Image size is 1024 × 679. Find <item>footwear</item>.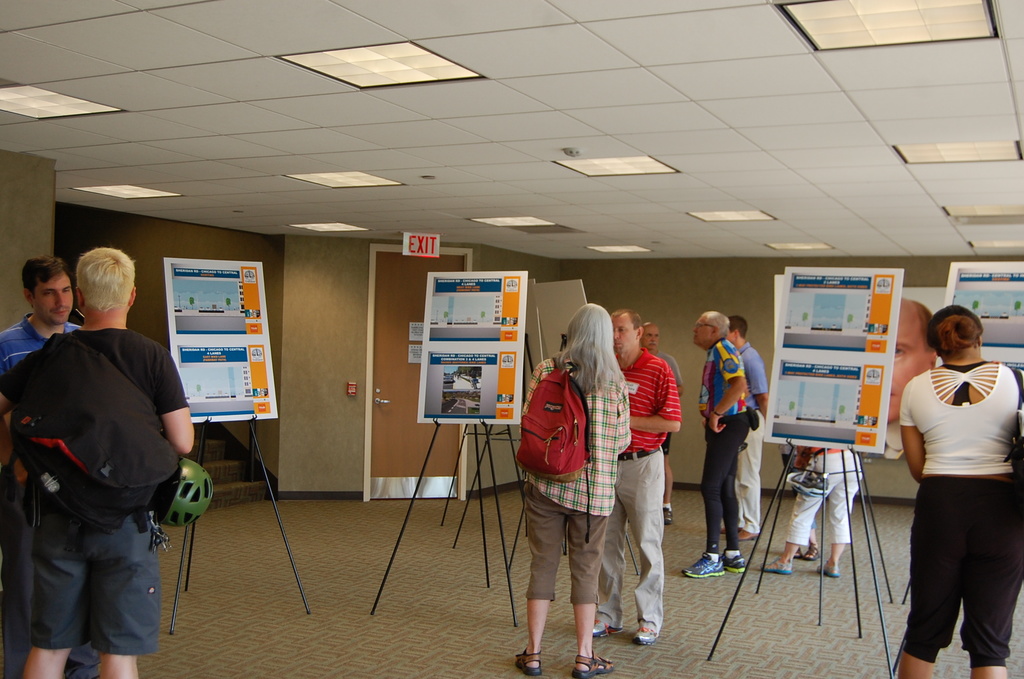
pyautogui.locateOnScreen(817, 560, 838, 580).
